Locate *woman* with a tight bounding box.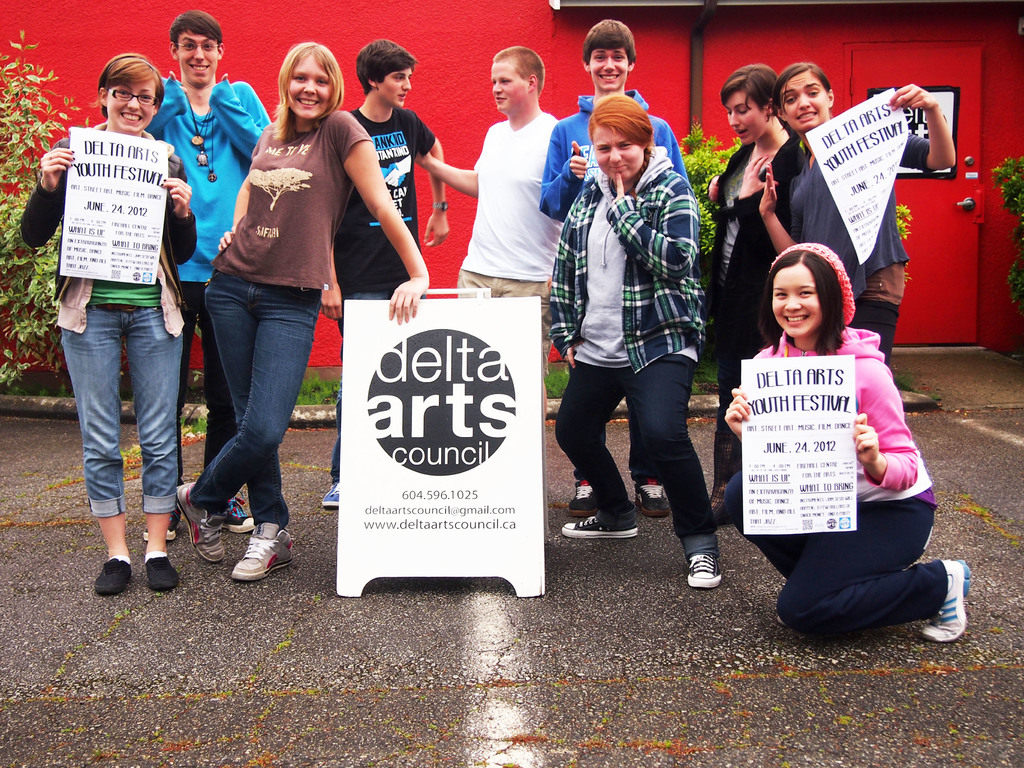
crop(17, 51, 200, 591).
